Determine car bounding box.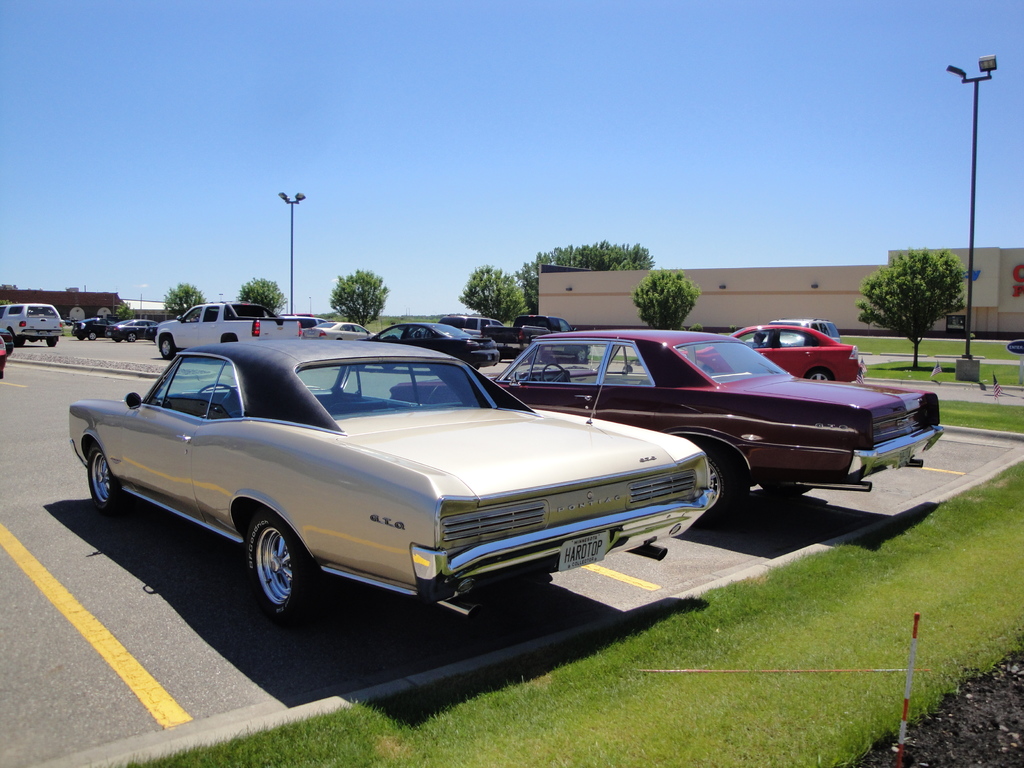
Determined: bbox(361, 321, 515, 371).
